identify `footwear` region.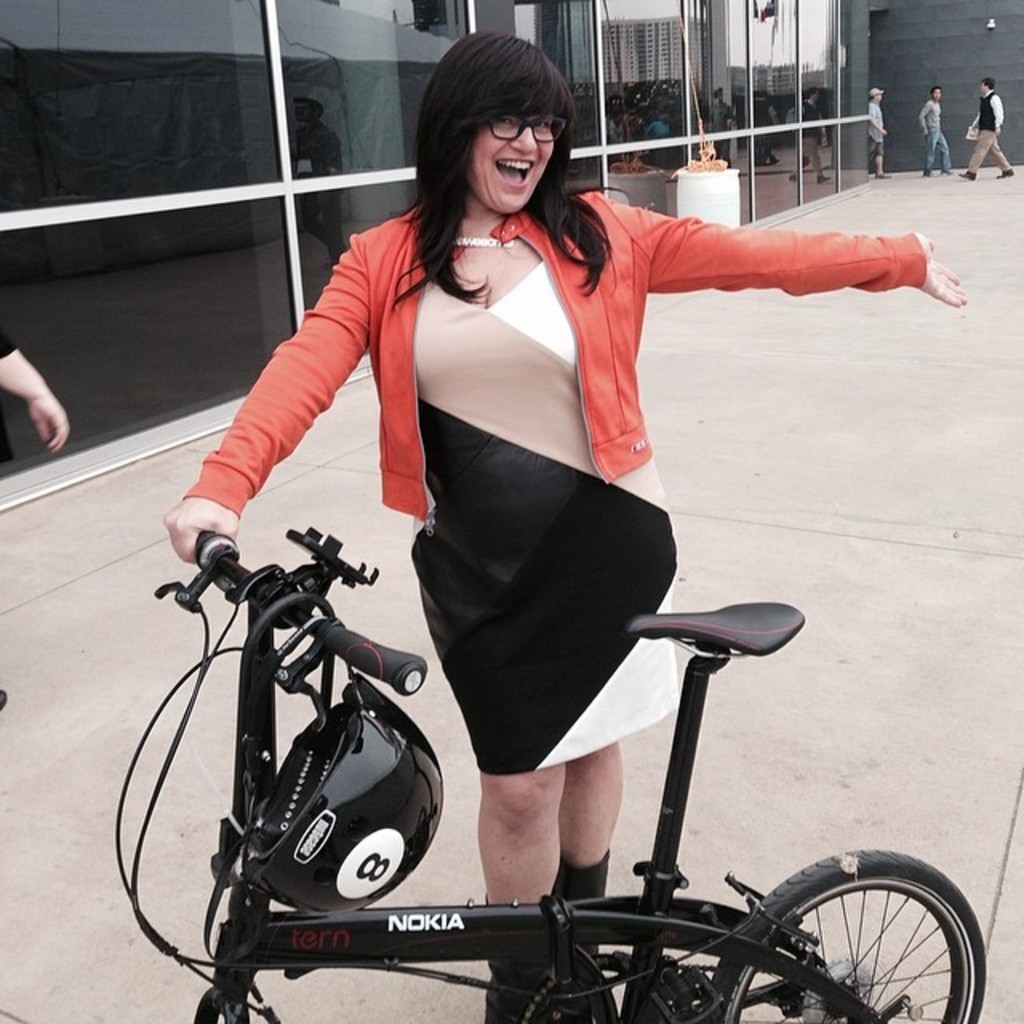
Region: rect(958, 165, 978, 182).
